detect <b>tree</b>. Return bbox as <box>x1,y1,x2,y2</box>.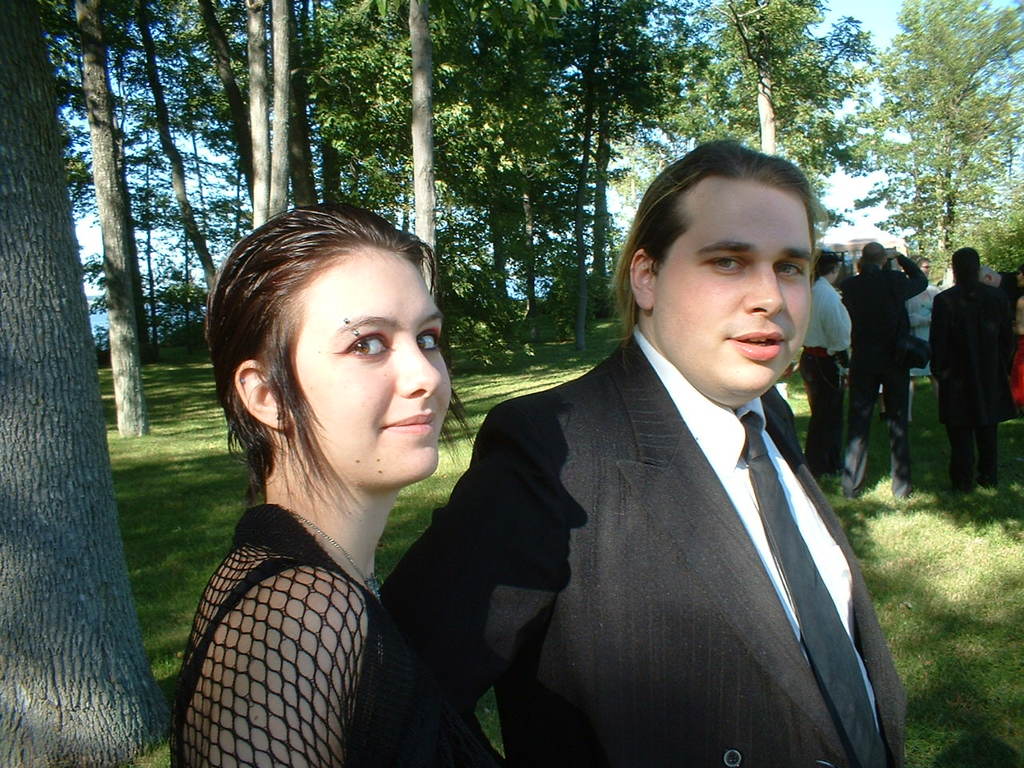
<box>0,0,873,767</box>.
